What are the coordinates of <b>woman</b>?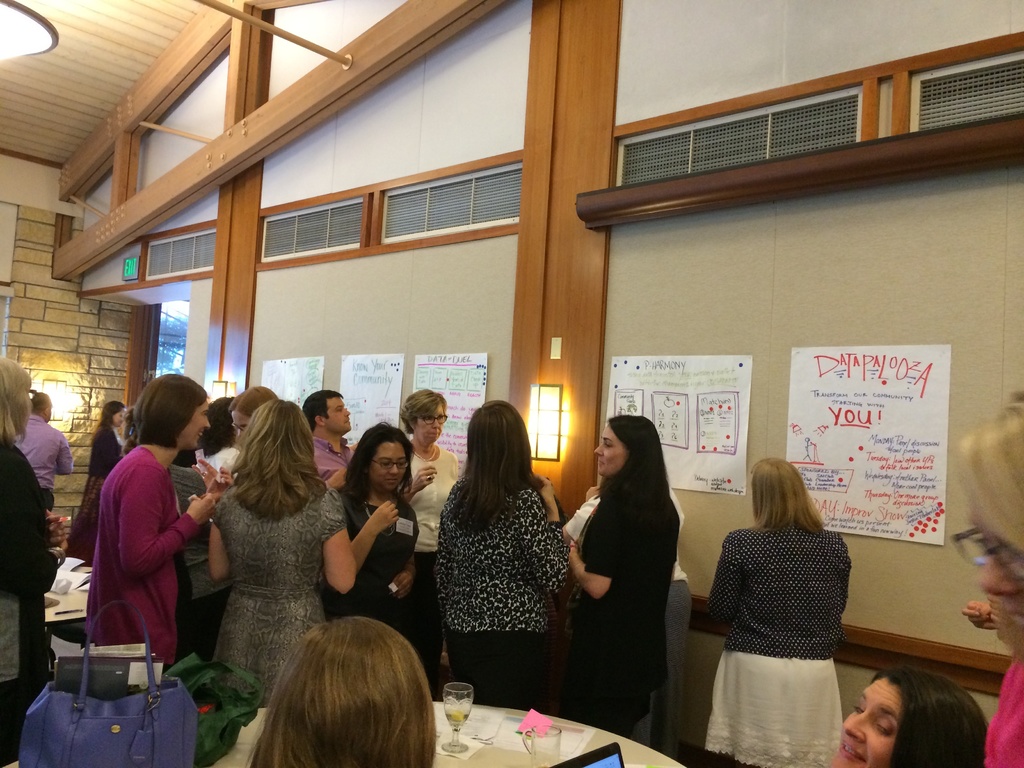
detection(86, 396, 116, 562).
